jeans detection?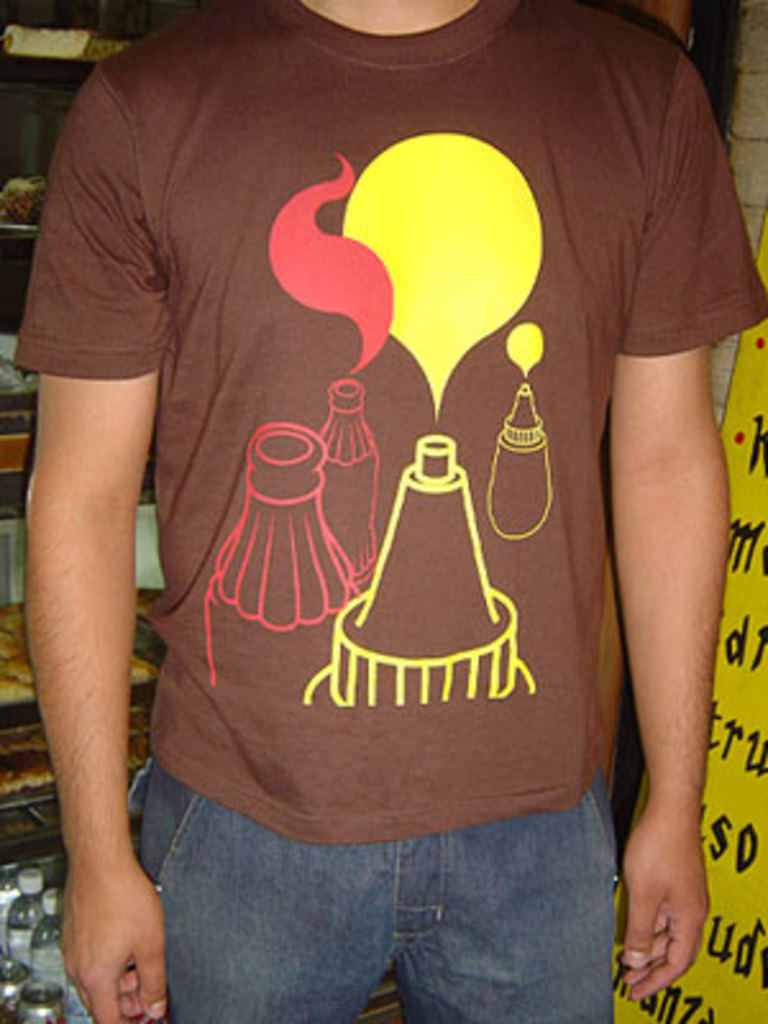
128,776,666,1009
